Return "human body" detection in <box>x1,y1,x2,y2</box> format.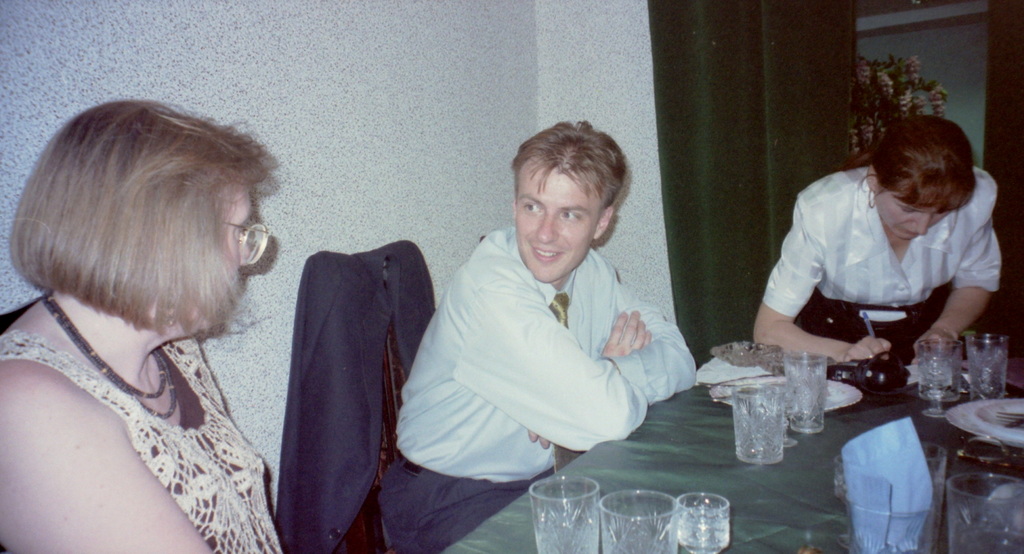
<box>762,174,1020,368</box>.
